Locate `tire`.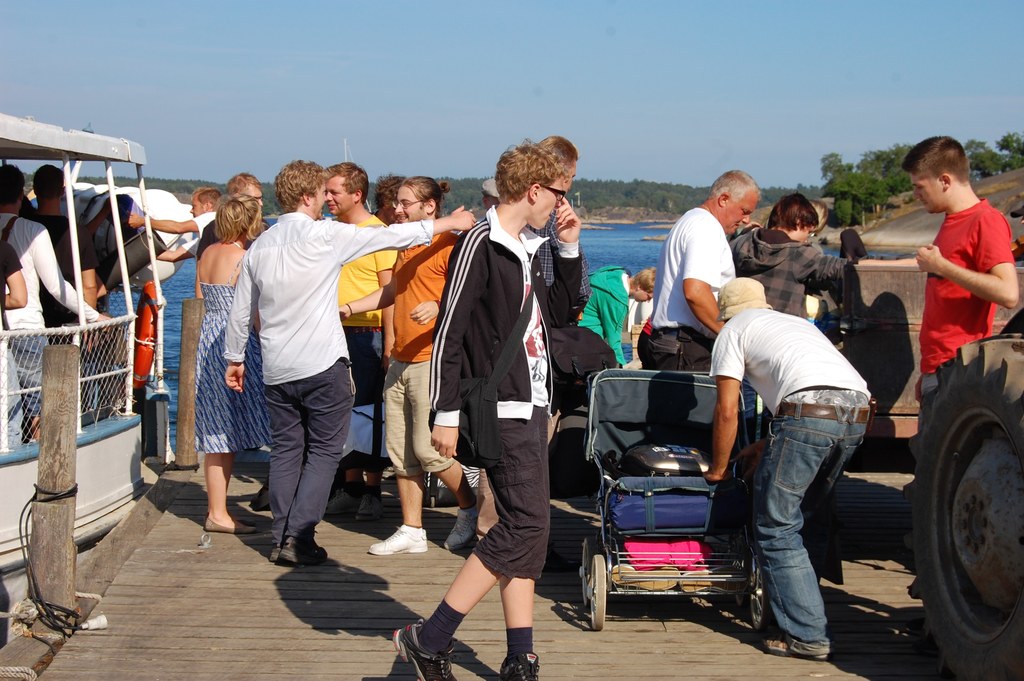
Bounding box: x1=588 y1=554 x2=605 y2=630.
